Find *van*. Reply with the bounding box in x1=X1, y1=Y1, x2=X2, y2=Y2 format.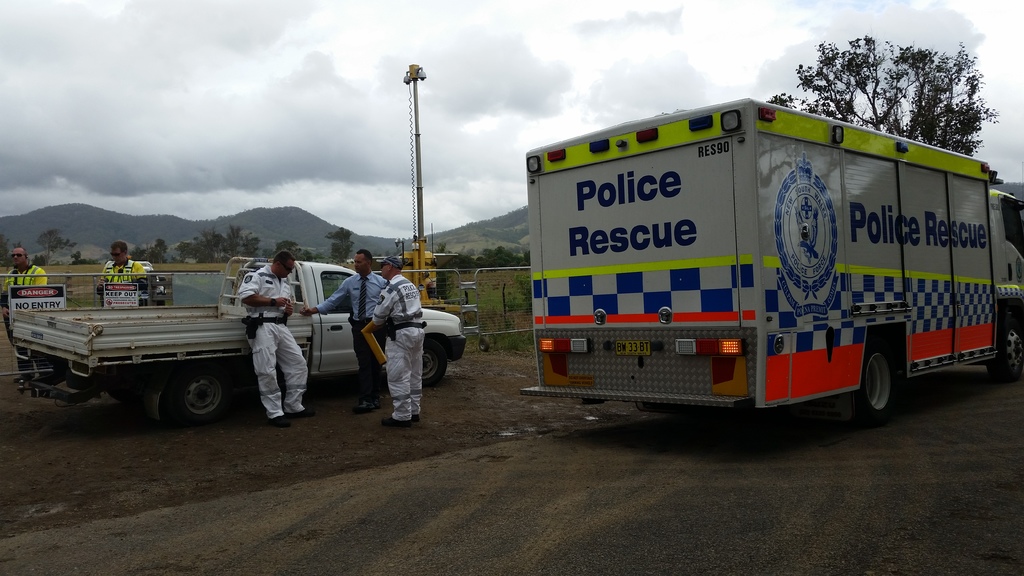
x1=8, y1=254, x2=468, y2=426.
